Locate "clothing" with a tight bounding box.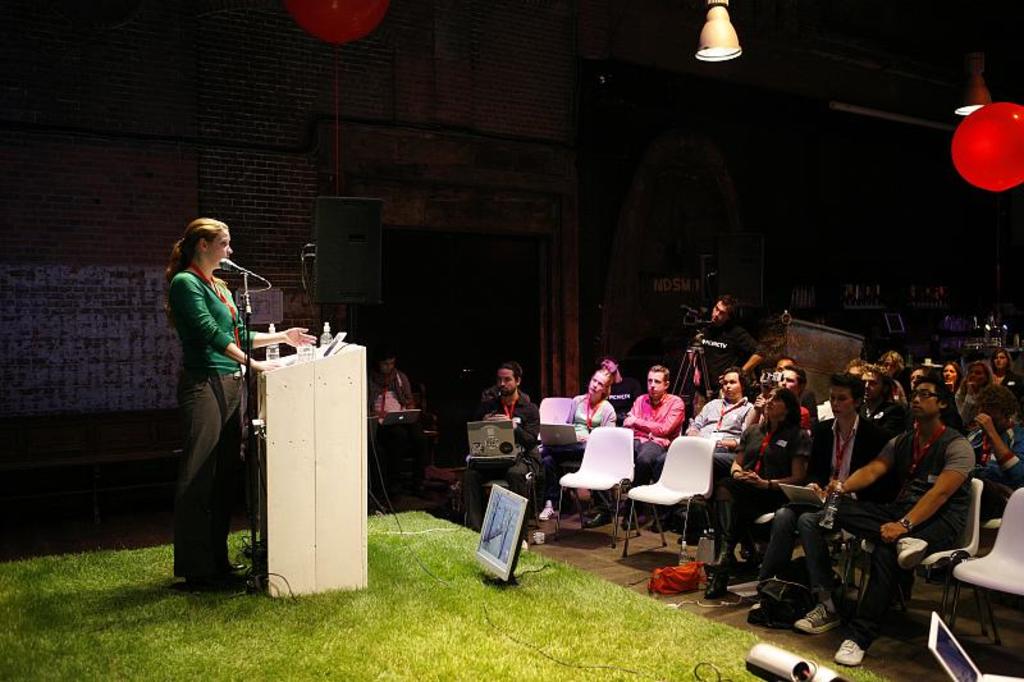
480,388,538,526.
